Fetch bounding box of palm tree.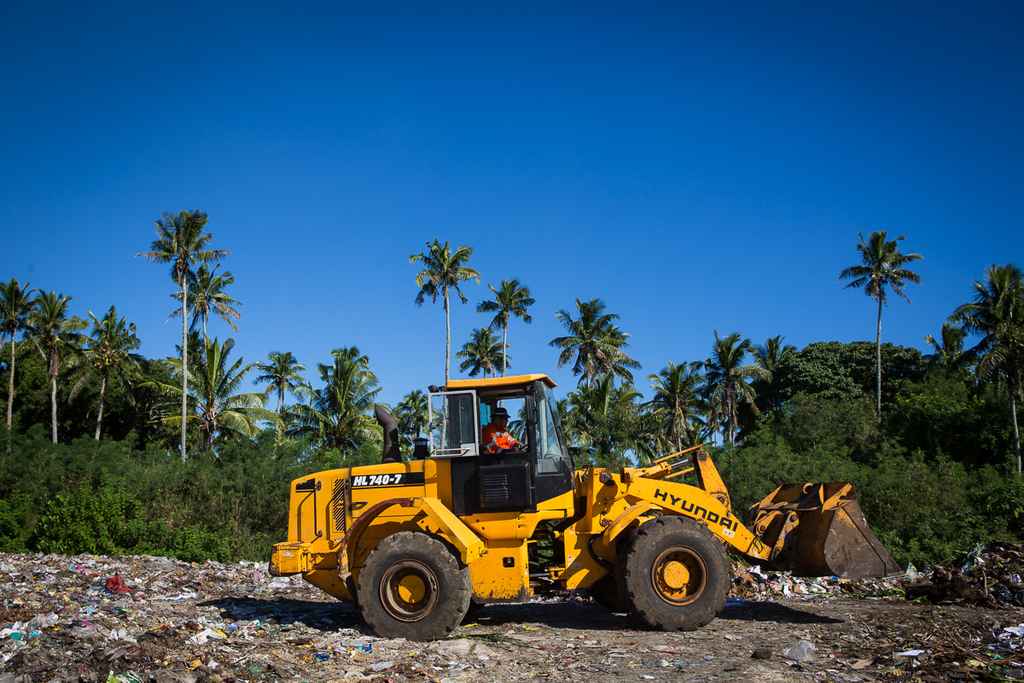
Bbox: l=235, t=348, r=282, b=464.
